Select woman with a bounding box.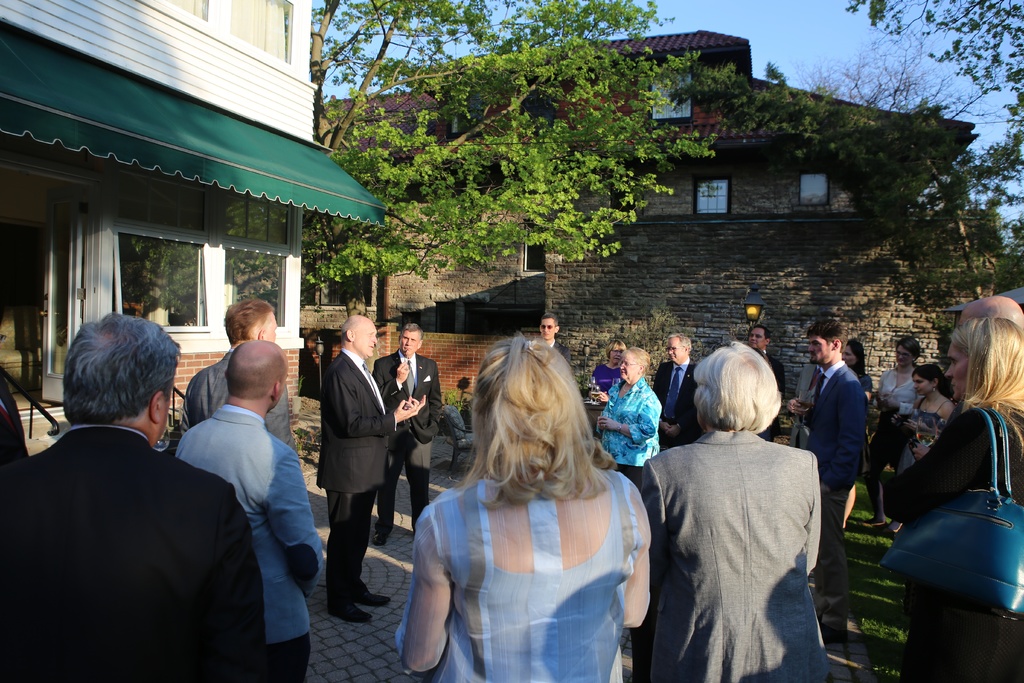
(x1=635, y1=338, x2=829, y2=682).
